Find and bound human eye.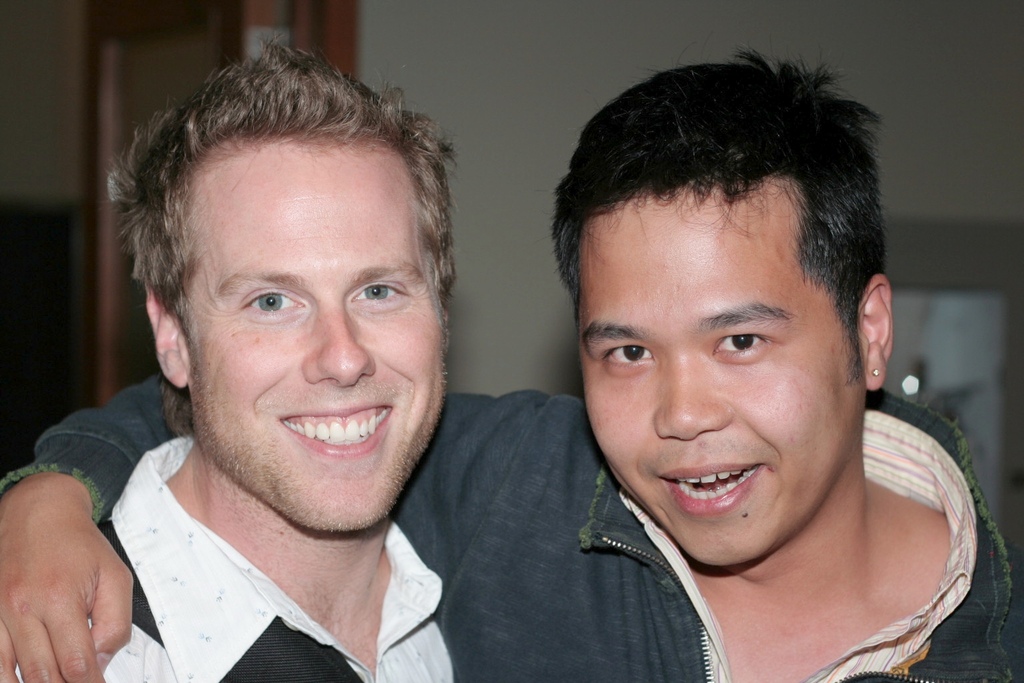
Bound: [230, 283, 311, 323].
